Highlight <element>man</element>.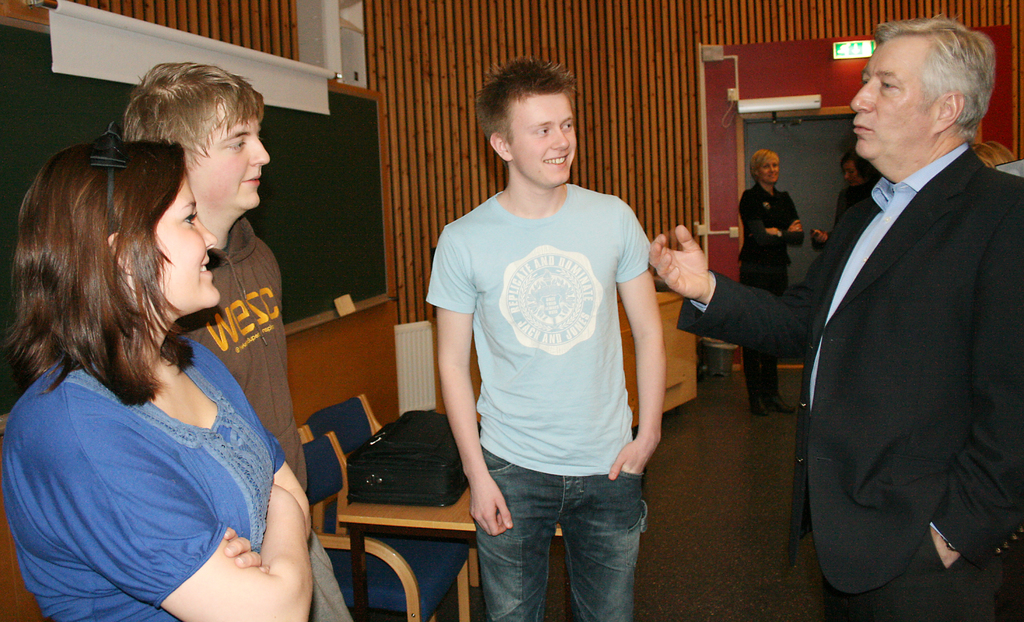
Highlighted region: {"left": 764, "top": 6, "right": 1021, "bottom": 608}.
